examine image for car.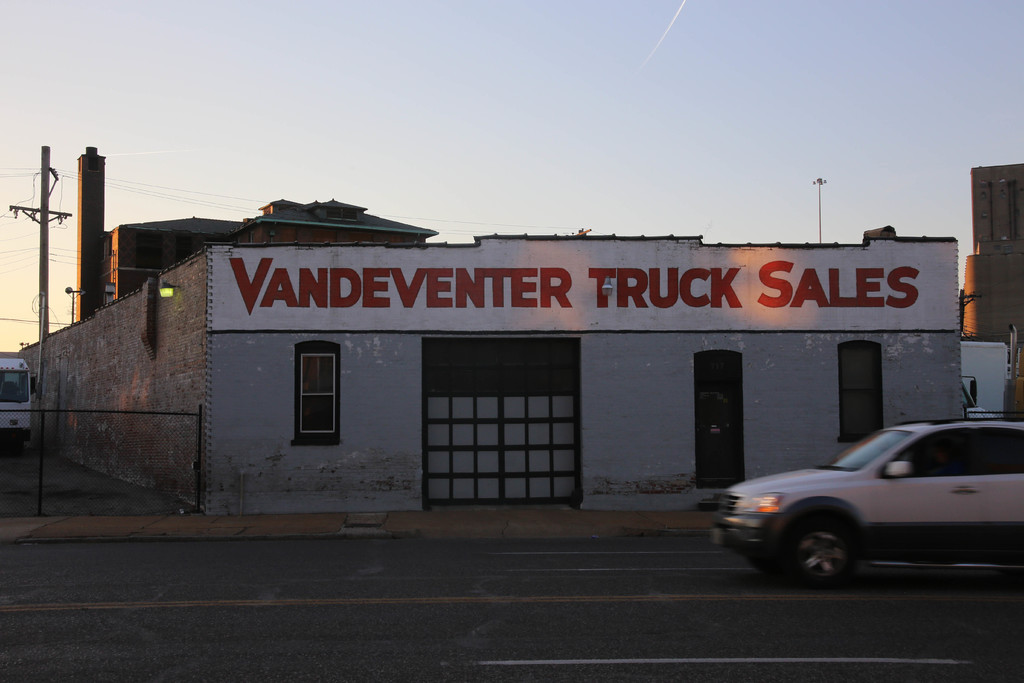
Examination result: bbox=(705, 407, 1023, 595).
